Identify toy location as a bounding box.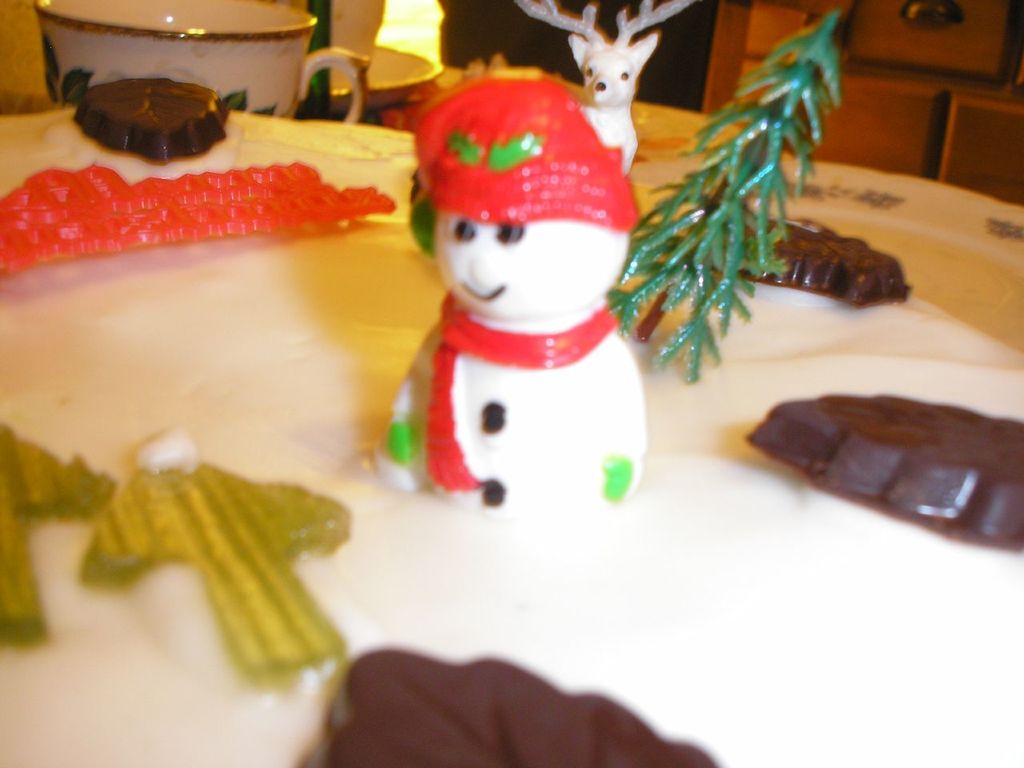
bbox(0, 412, 138, 656).
